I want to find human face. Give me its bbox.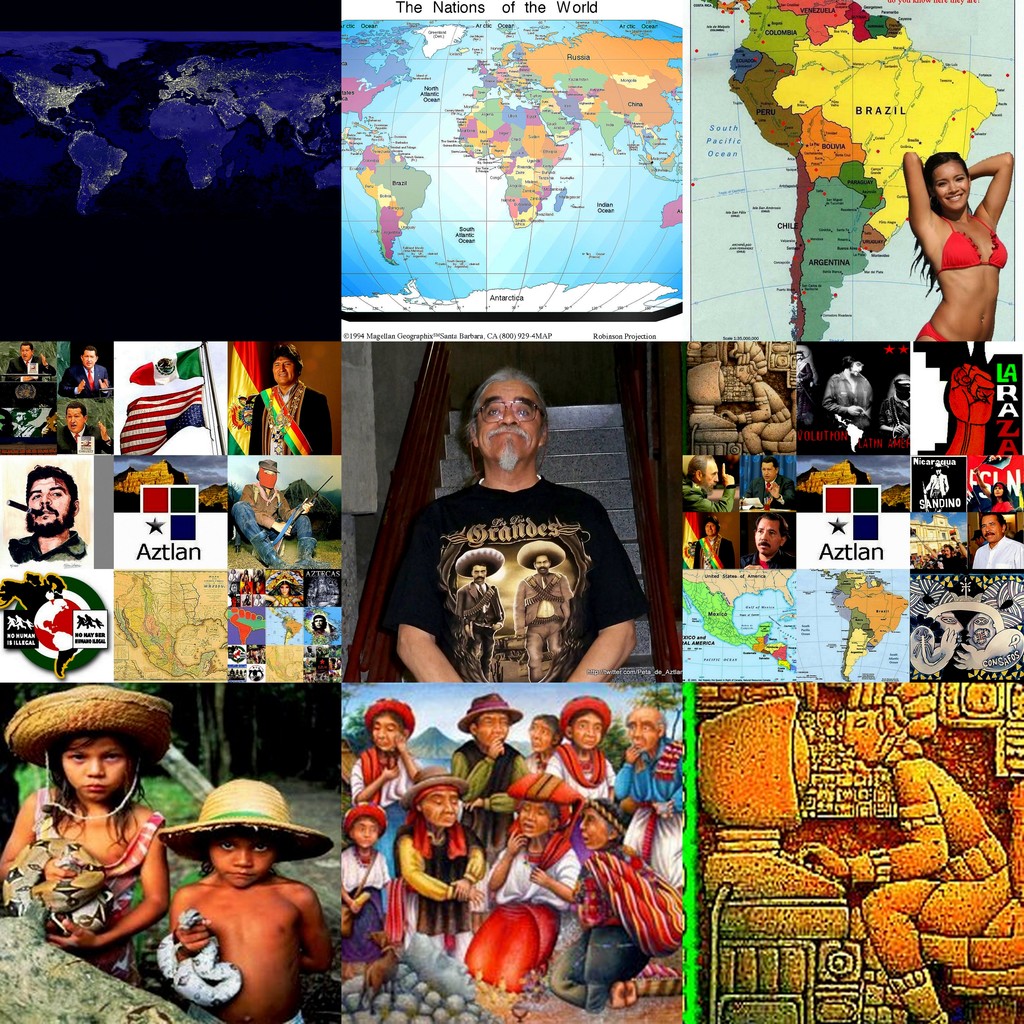
(x1=749, y1=514, x2=777, y2=554).
